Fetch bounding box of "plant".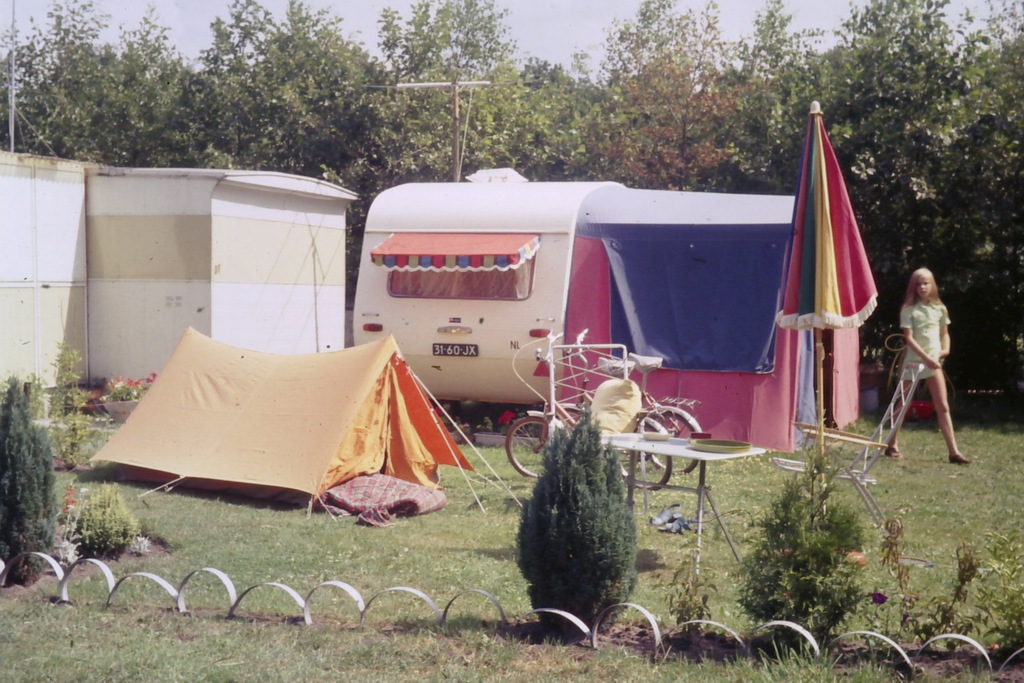
Bbox: (514,409,635,645).
